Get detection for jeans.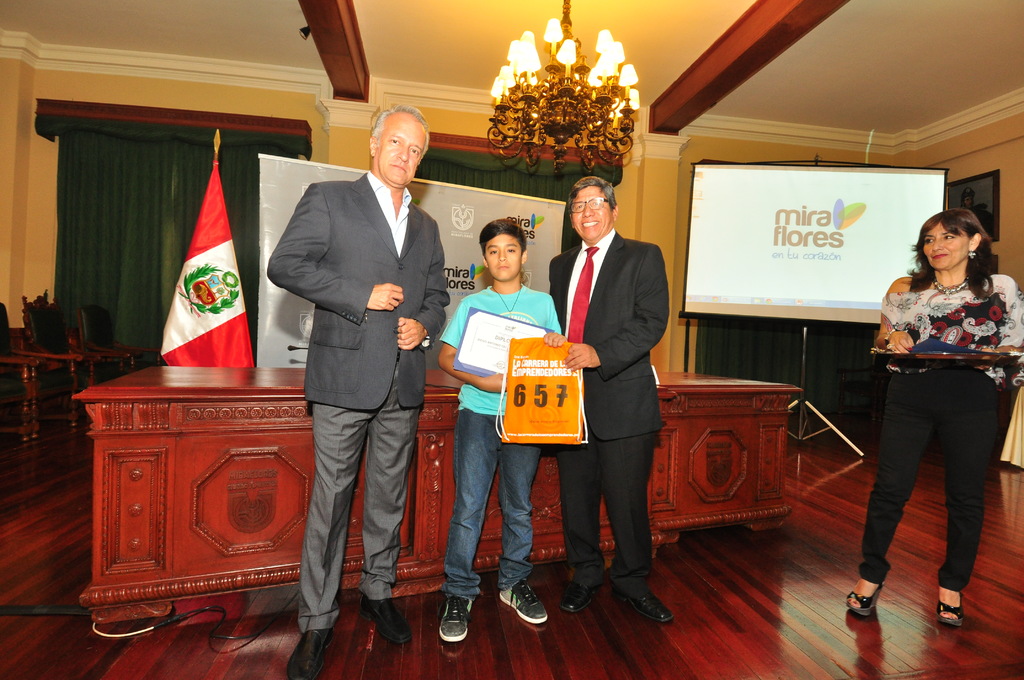
Detection: <bbox>441, 401, 545, 605</bbox>.
